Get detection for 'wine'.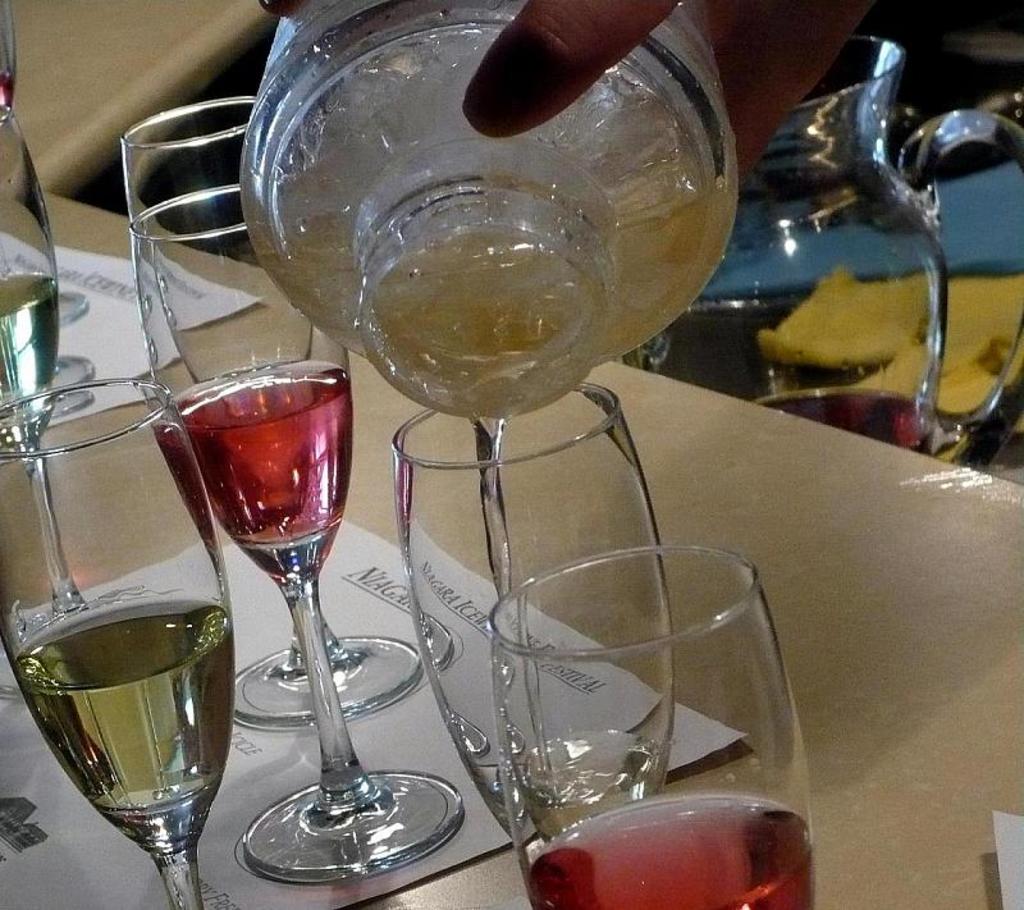
Detection: 517:795:810:909.
